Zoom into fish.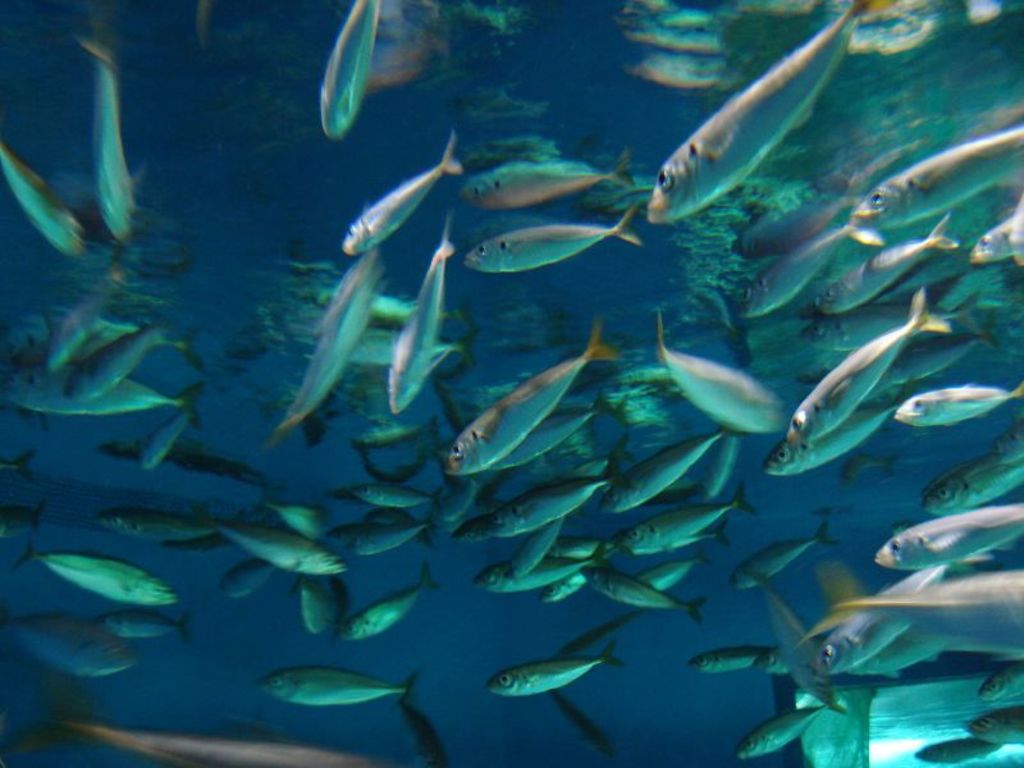
Zoom target: {"x1": 657, "y1": 328, "x2": 783, "y2": 435}.
